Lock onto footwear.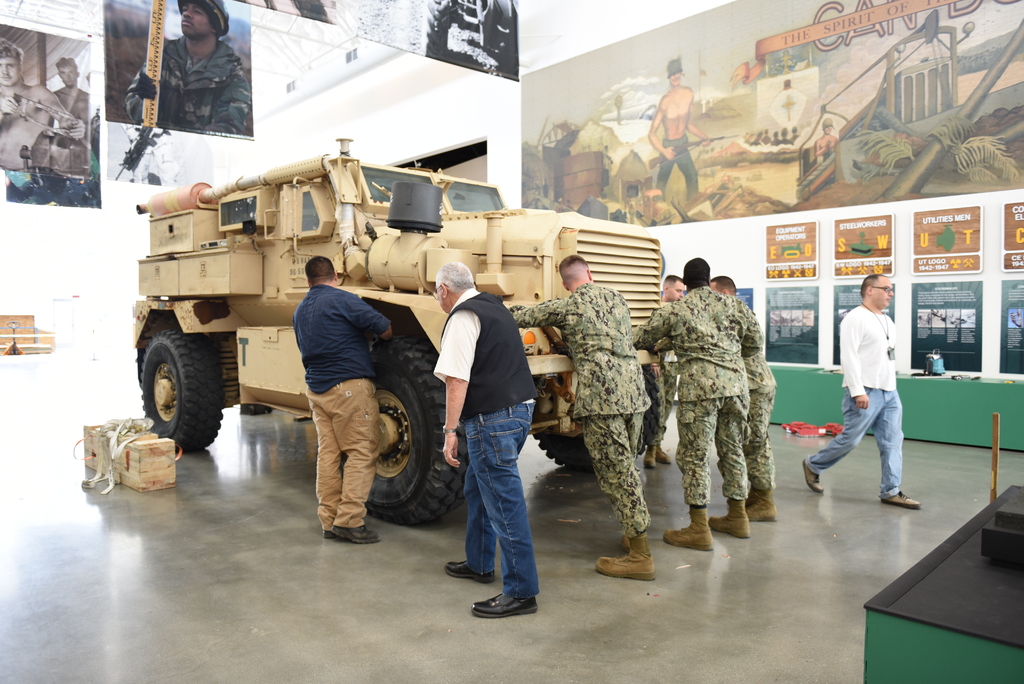
Locked: box(802, 450, 828, 500).
